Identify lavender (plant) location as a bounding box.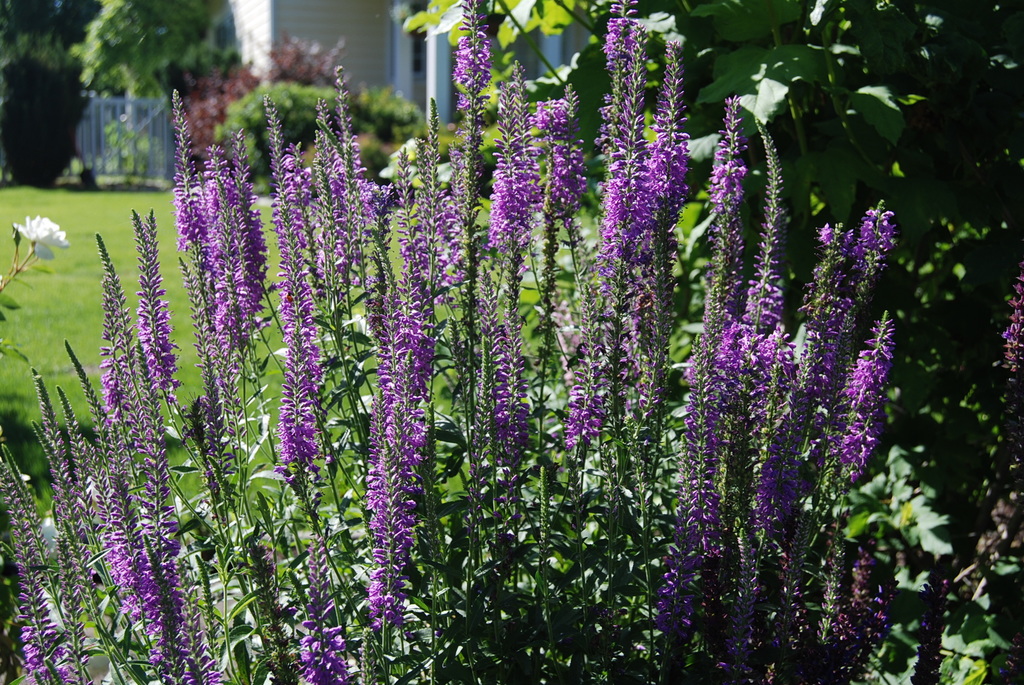
crop(809, 304, 899, 584).
